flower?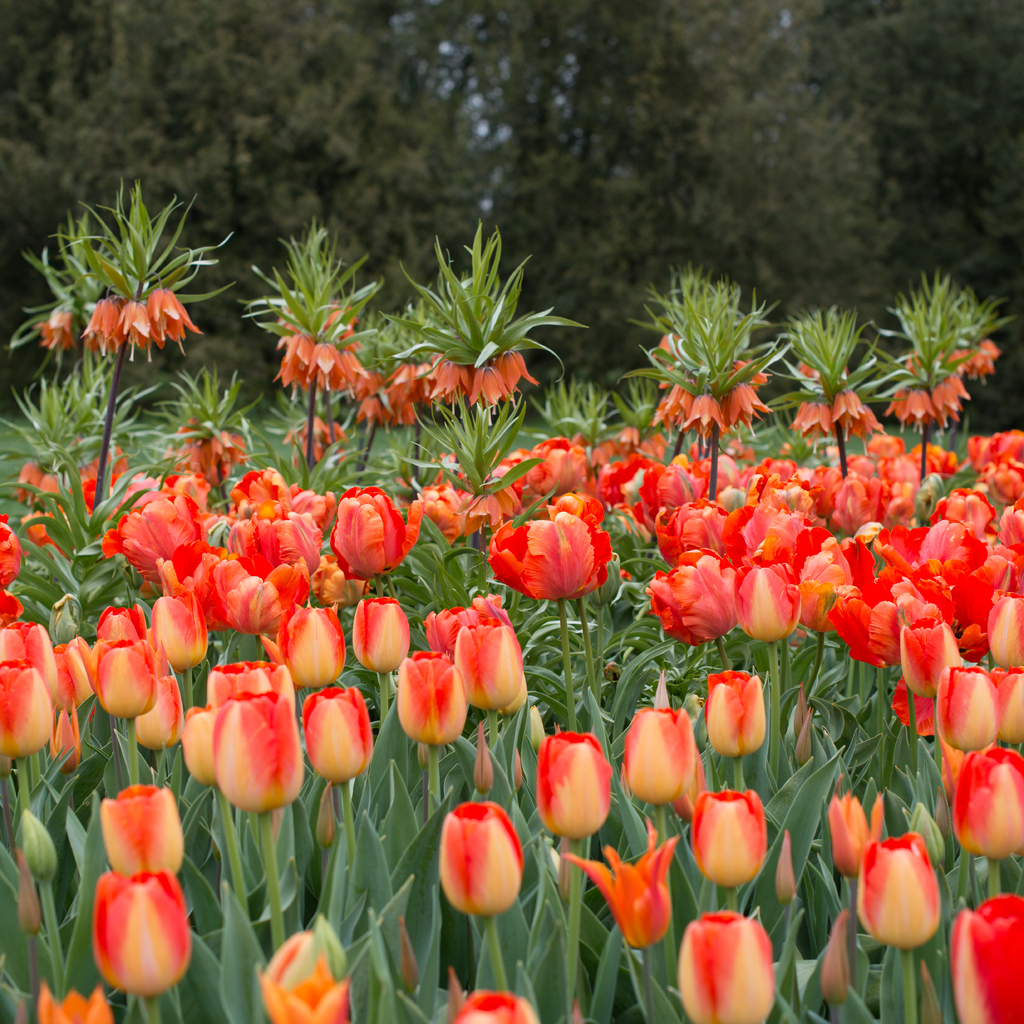
(343, 483, 418, 593)
